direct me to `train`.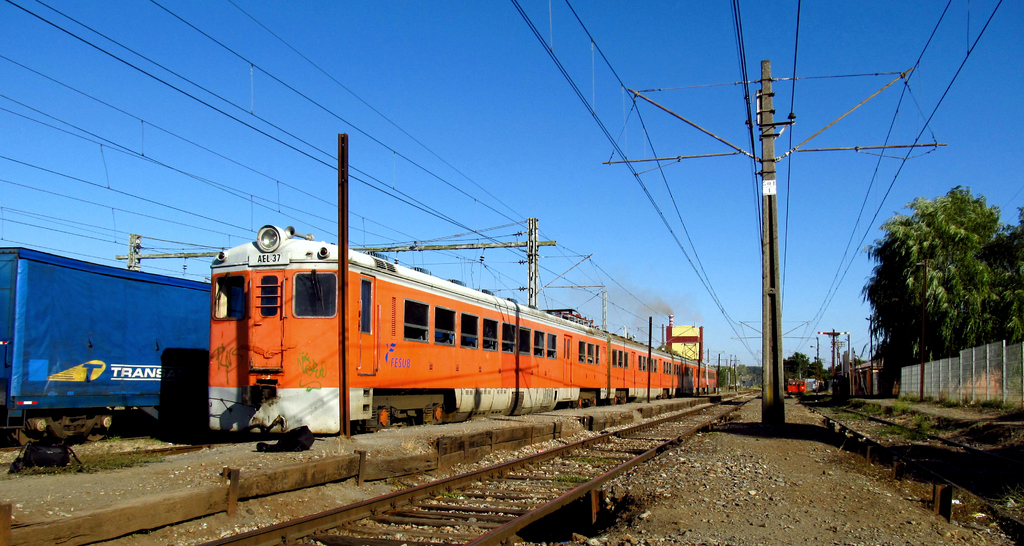
Direction: {"x1": 203, "y1": 216, "x2": 728, "y2": 440}.
